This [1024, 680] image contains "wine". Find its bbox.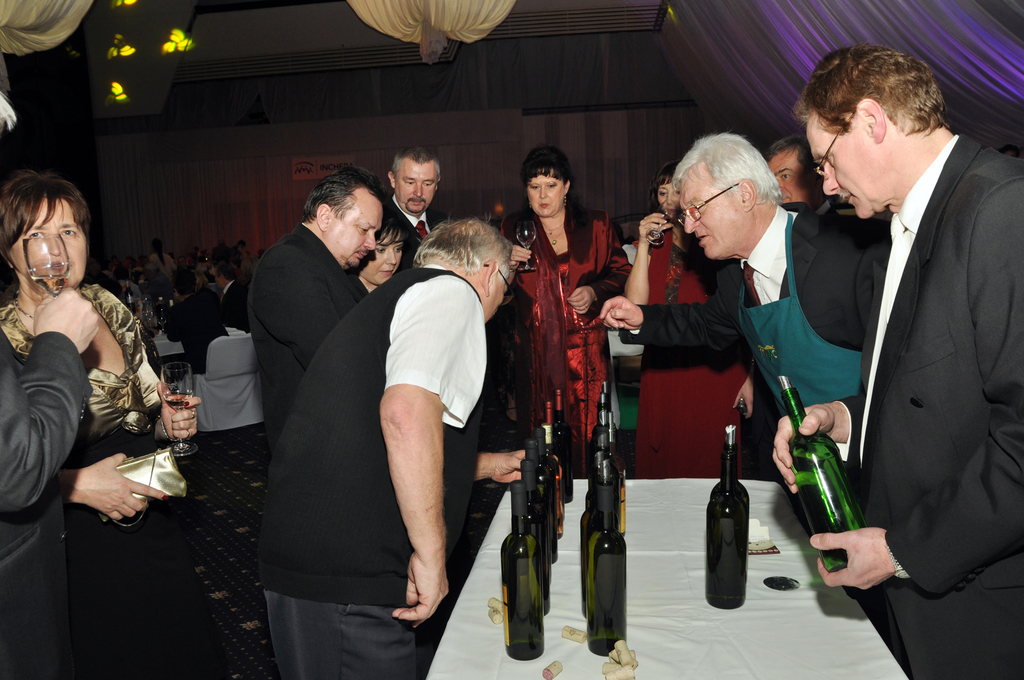
<region>542, 426, 564, 537</region>.
